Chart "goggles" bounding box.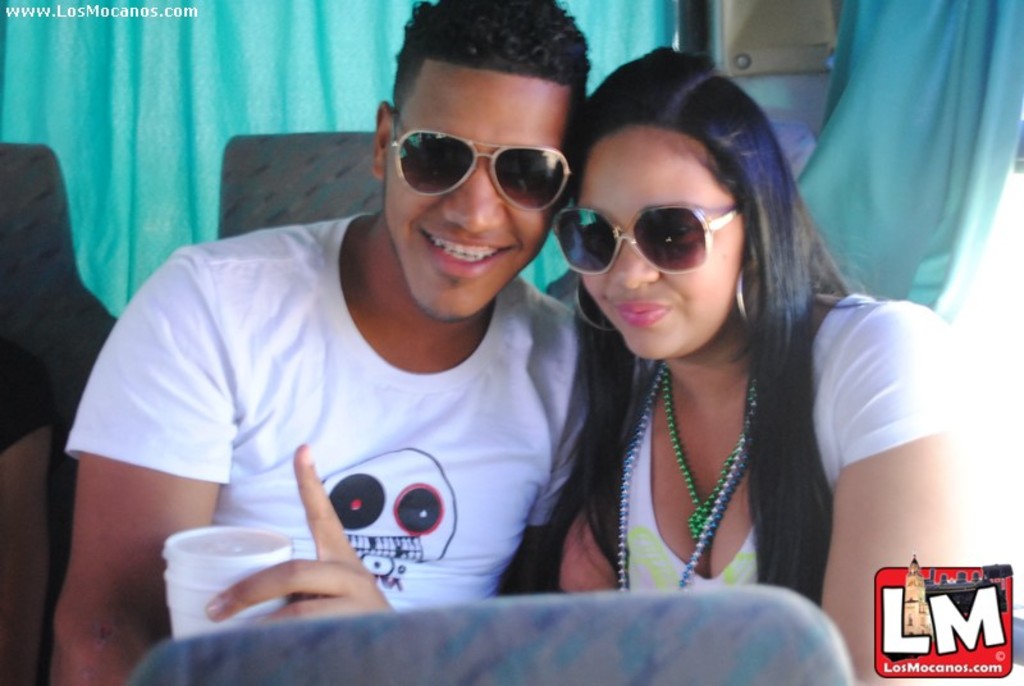
Charted: [left=393, top=108, right=582, bottom=220].
